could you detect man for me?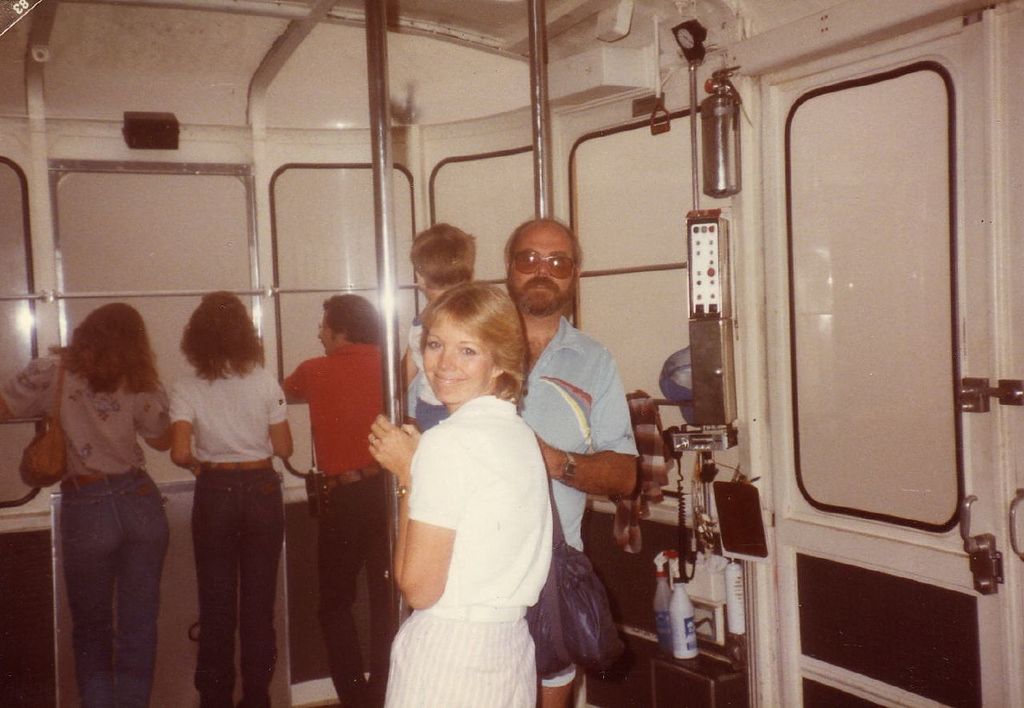
Detection result: (left=269, top=295, right=393, bottom=707).
